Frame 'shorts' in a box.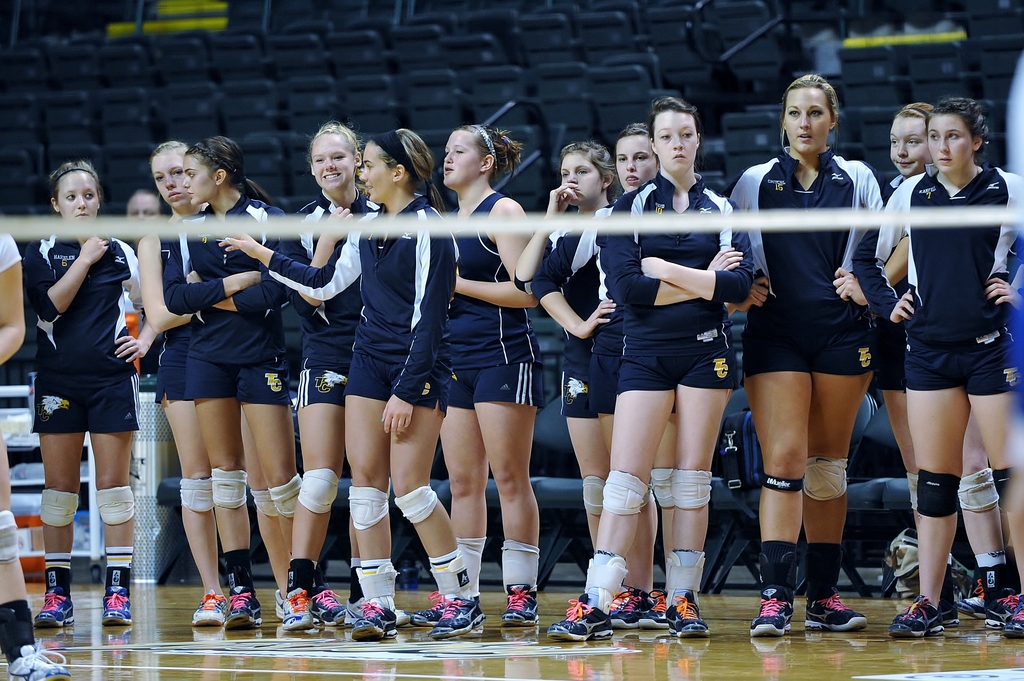
[618, 341, 740, 392].
